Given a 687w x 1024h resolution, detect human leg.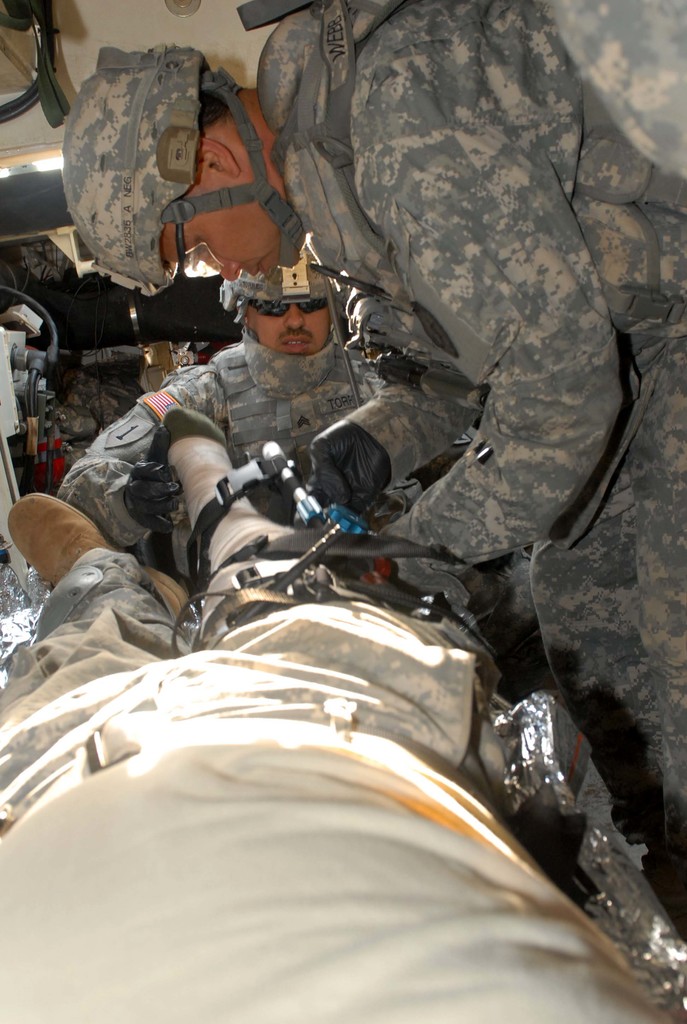
<bbox>0, 491, 182, 794</bbox>.
